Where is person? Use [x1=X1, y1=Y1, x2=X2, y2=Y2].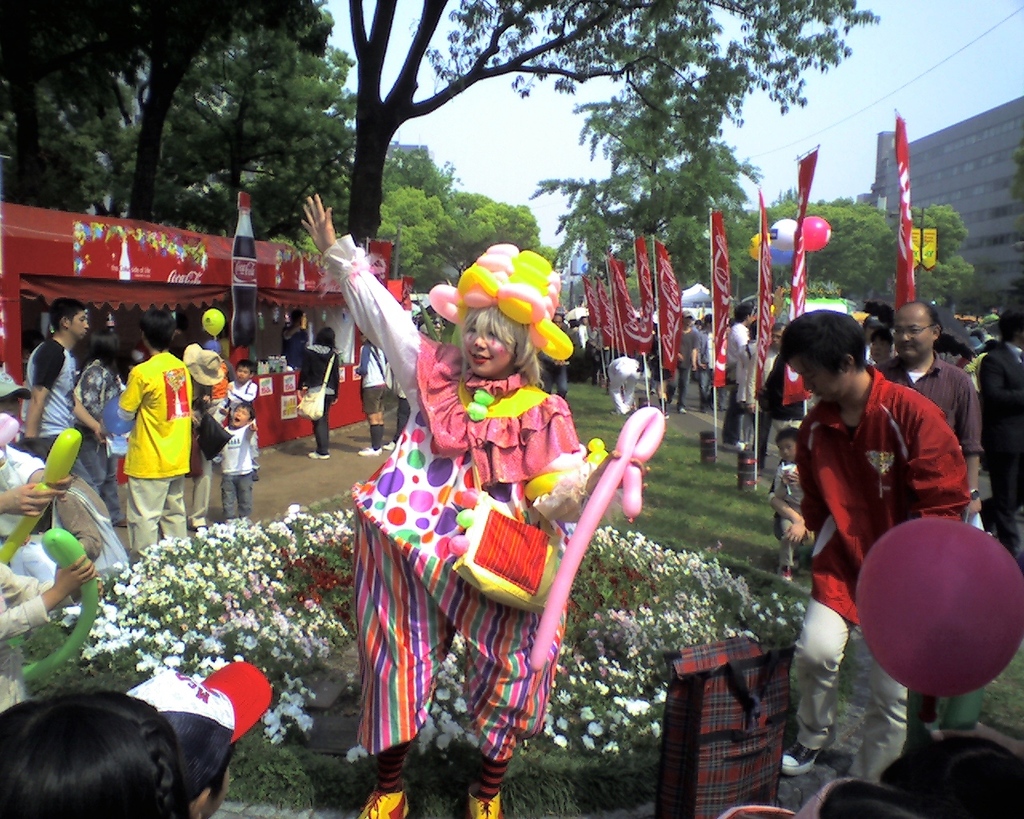
[x1=678, y1=310, x2=698, y2=415].
